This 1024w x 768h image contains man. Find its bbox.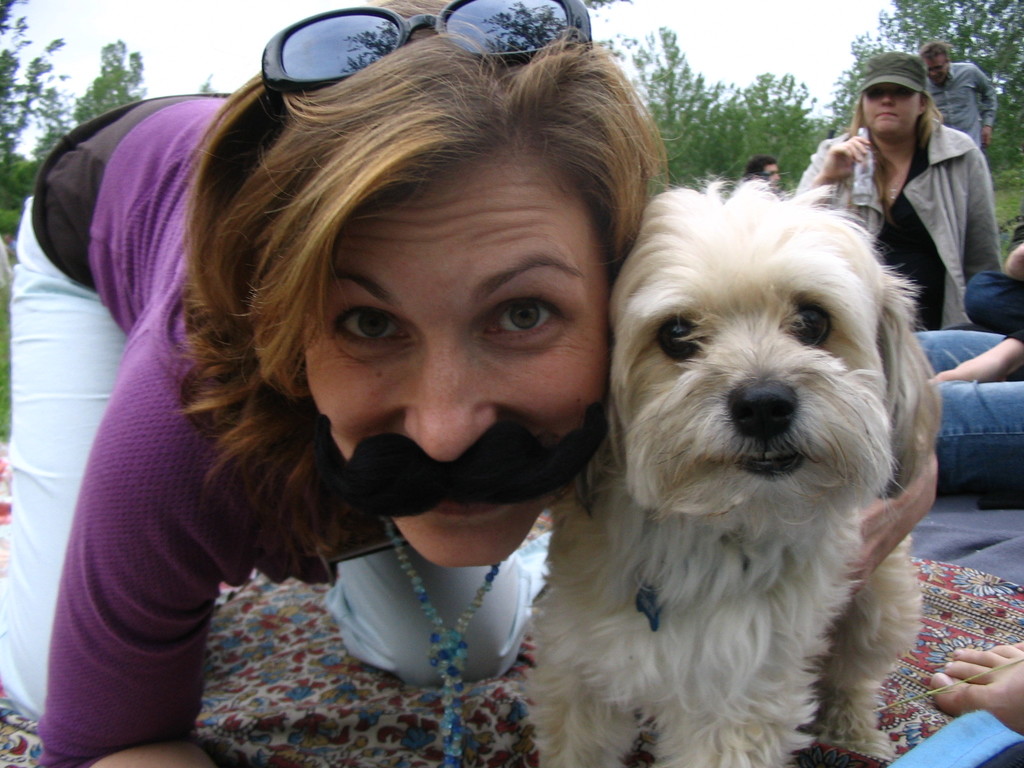
(916, 39, 998, 199).
